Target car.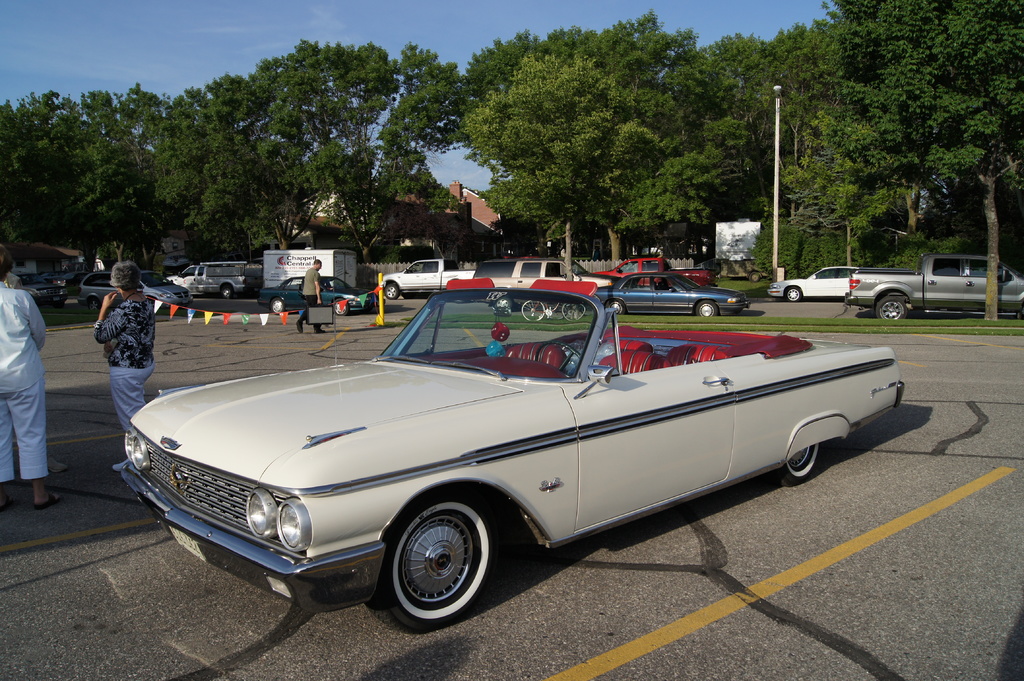
Target region: region(106, 308, 893, 636).
